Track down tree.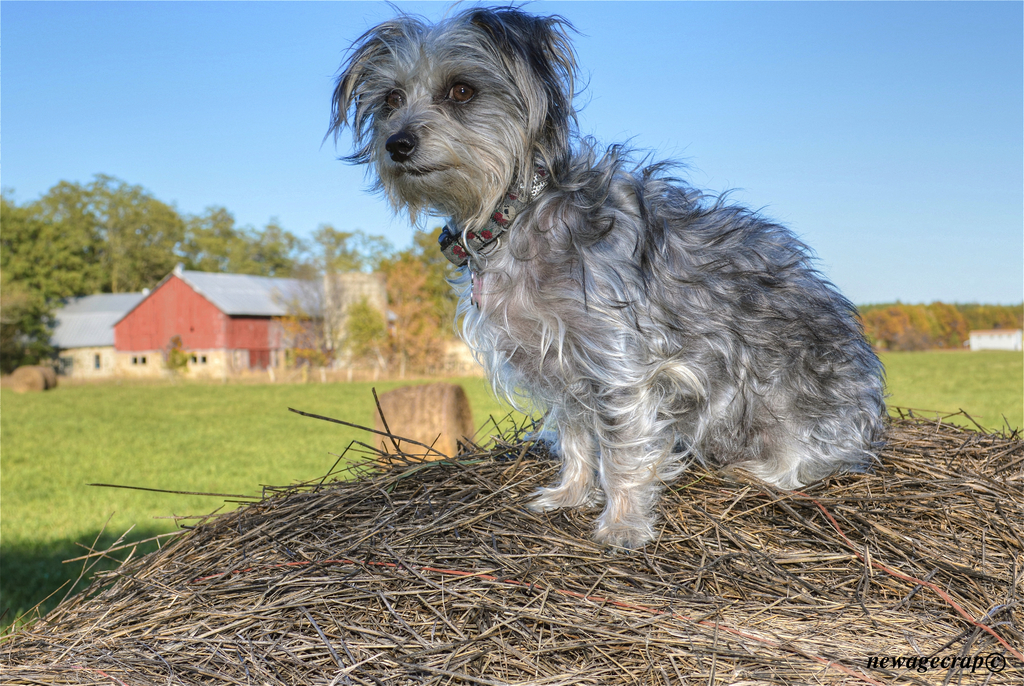
Tracked to 378:239:471:389.
